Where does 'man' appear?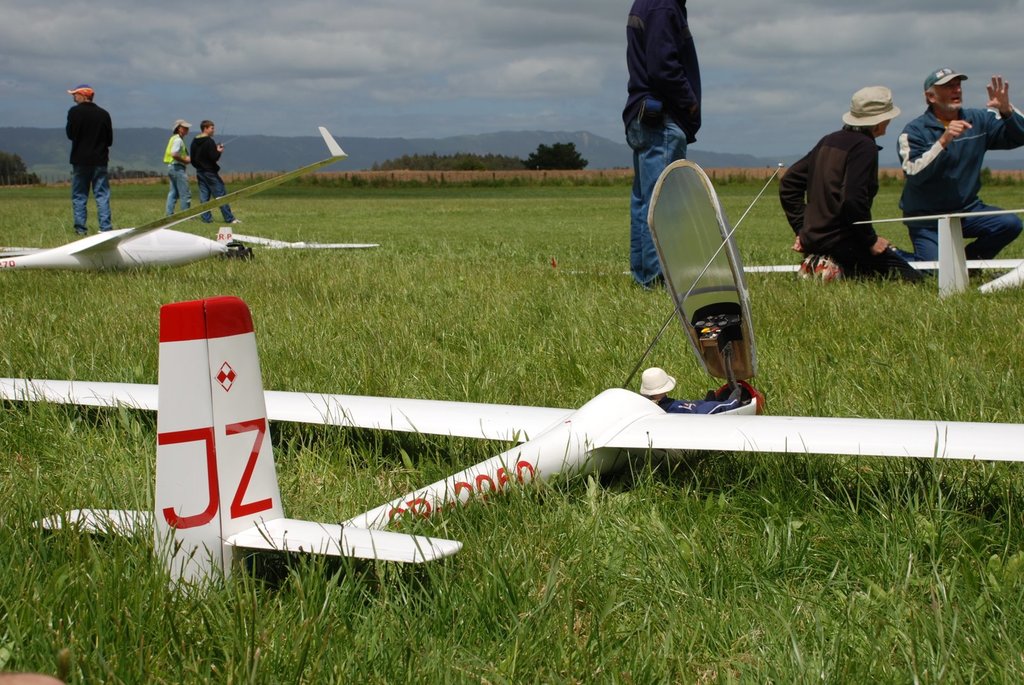
Appears at <region>162, 115, 193, 216</region>.
